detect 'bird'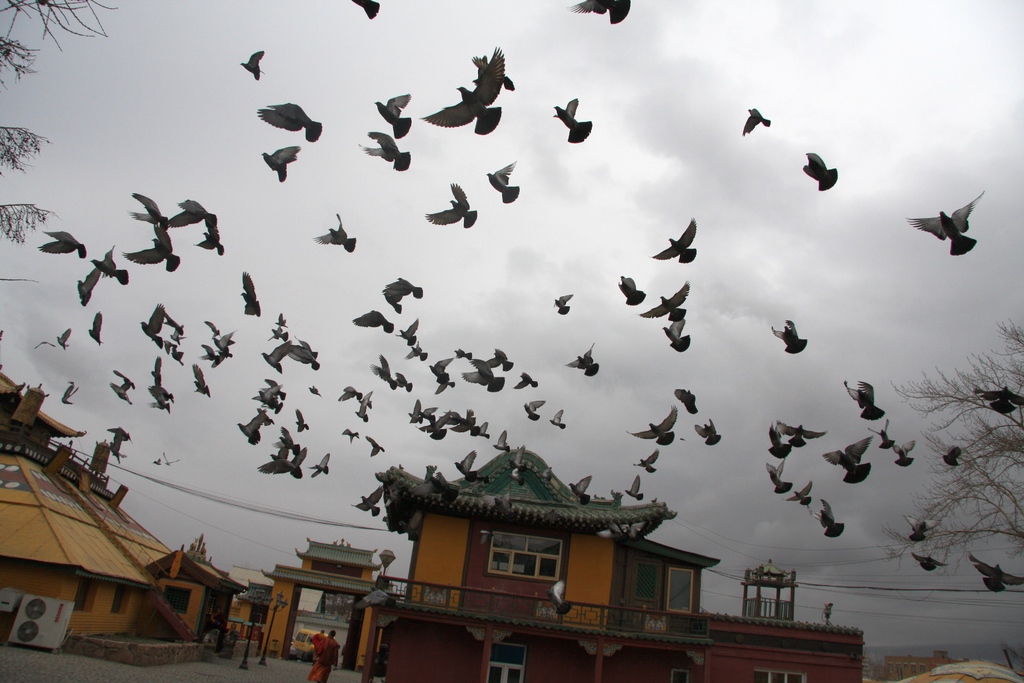
x1=570 y1=0 x2=630 y2=26
